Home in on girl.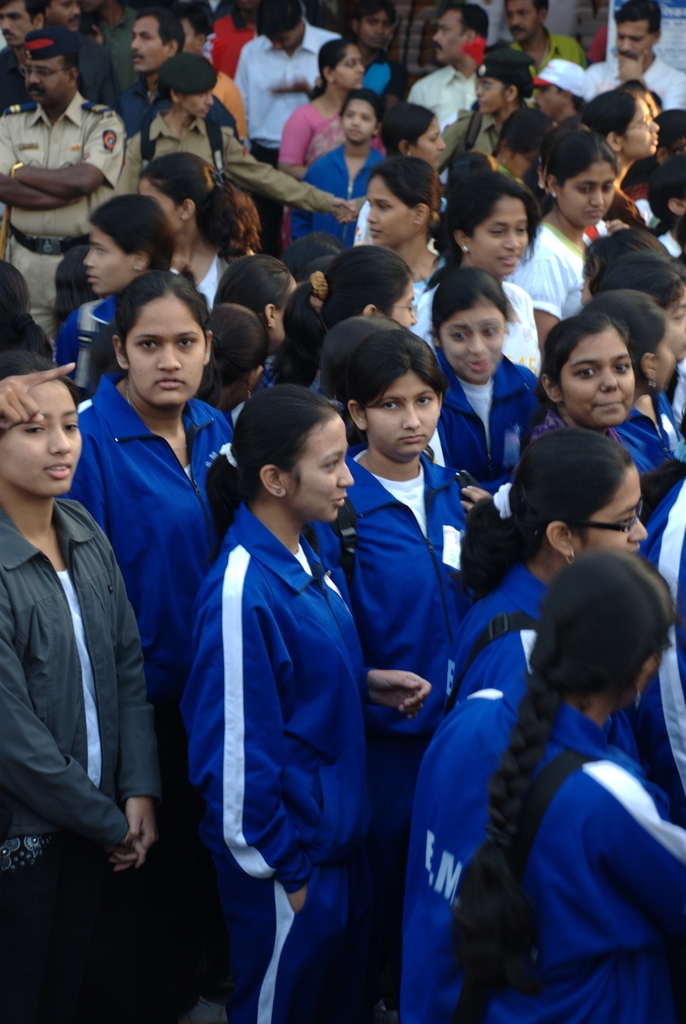
Homed in at (395, 556, 685, 1023).
